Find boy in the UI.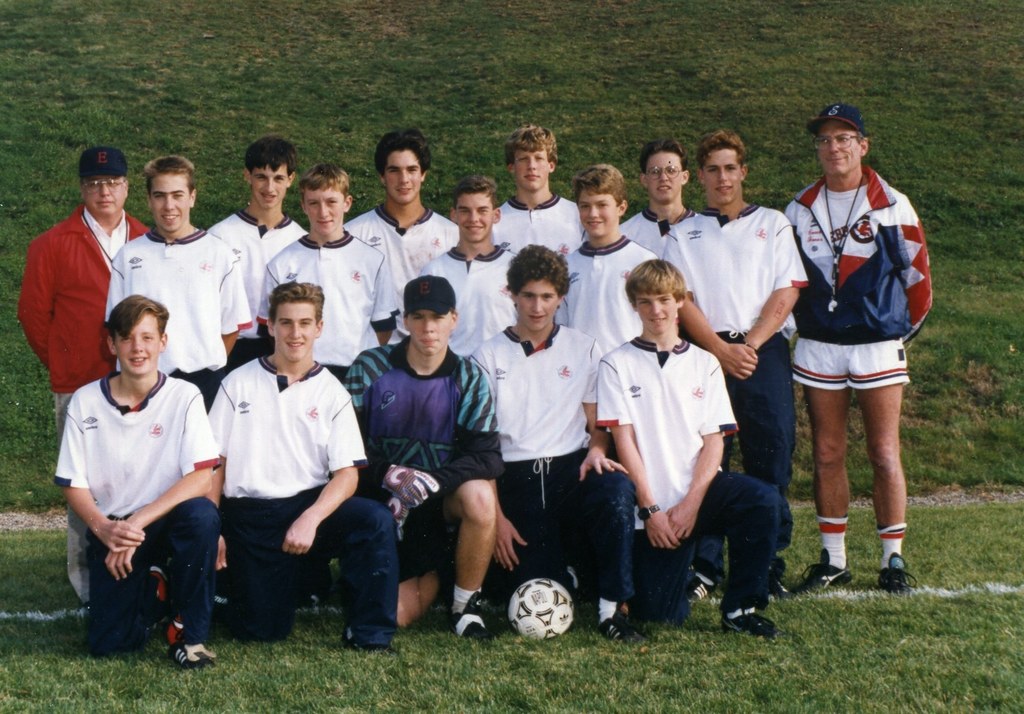
UI element at x1=255 y1=166 x2=399 y2=378.
